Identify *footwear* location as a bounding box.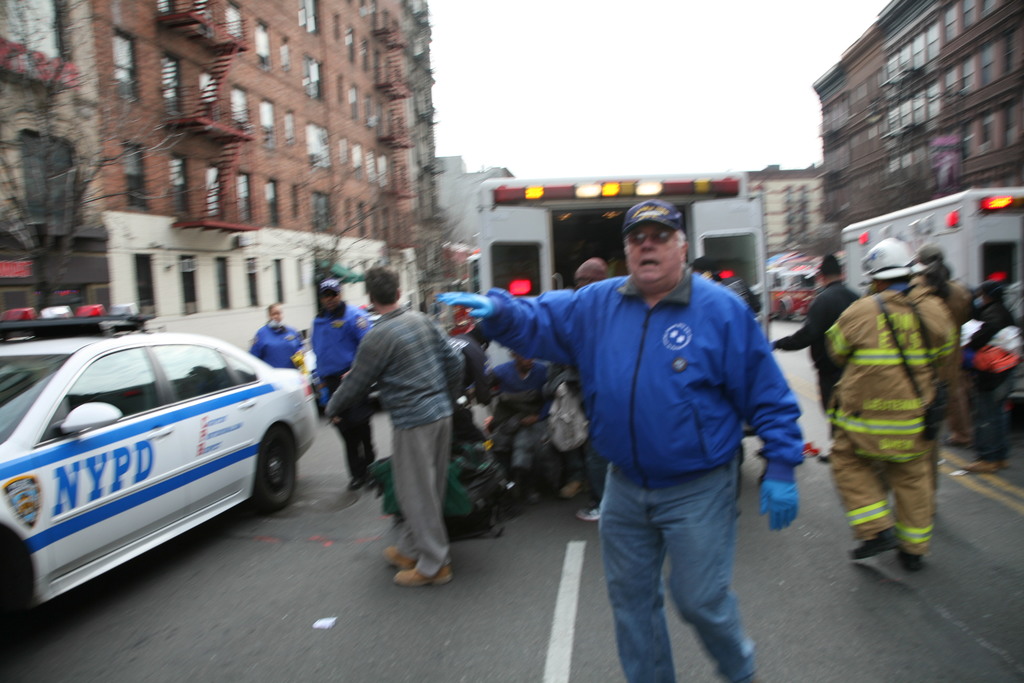
385, 542, 420, 567.
